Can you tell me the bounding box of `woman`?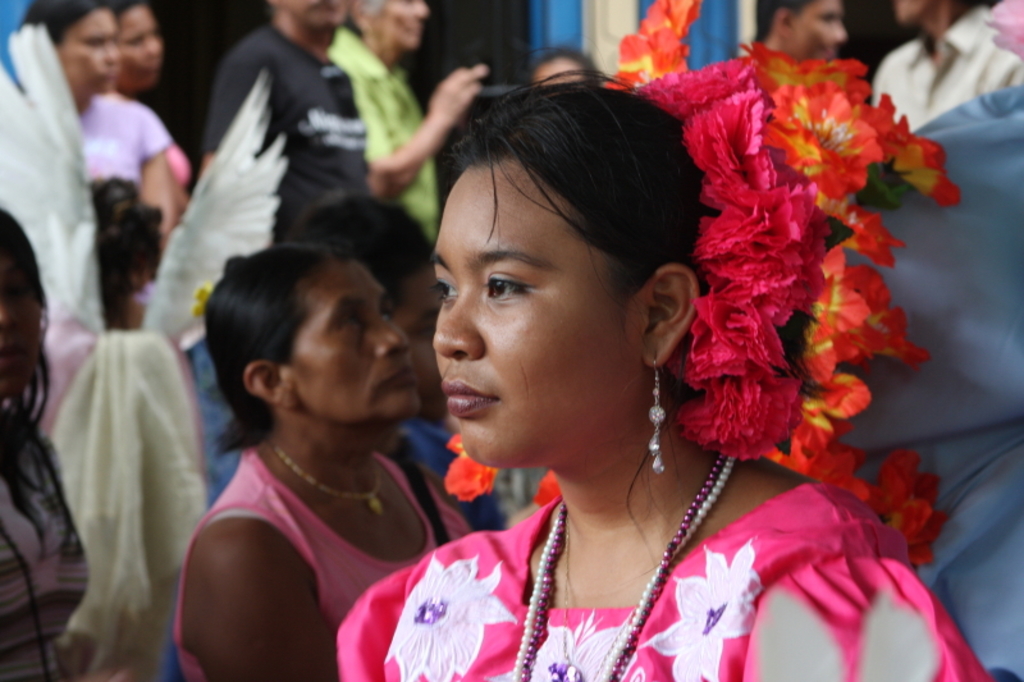
[x1=100, y1=0, x2=170, y2=105].
